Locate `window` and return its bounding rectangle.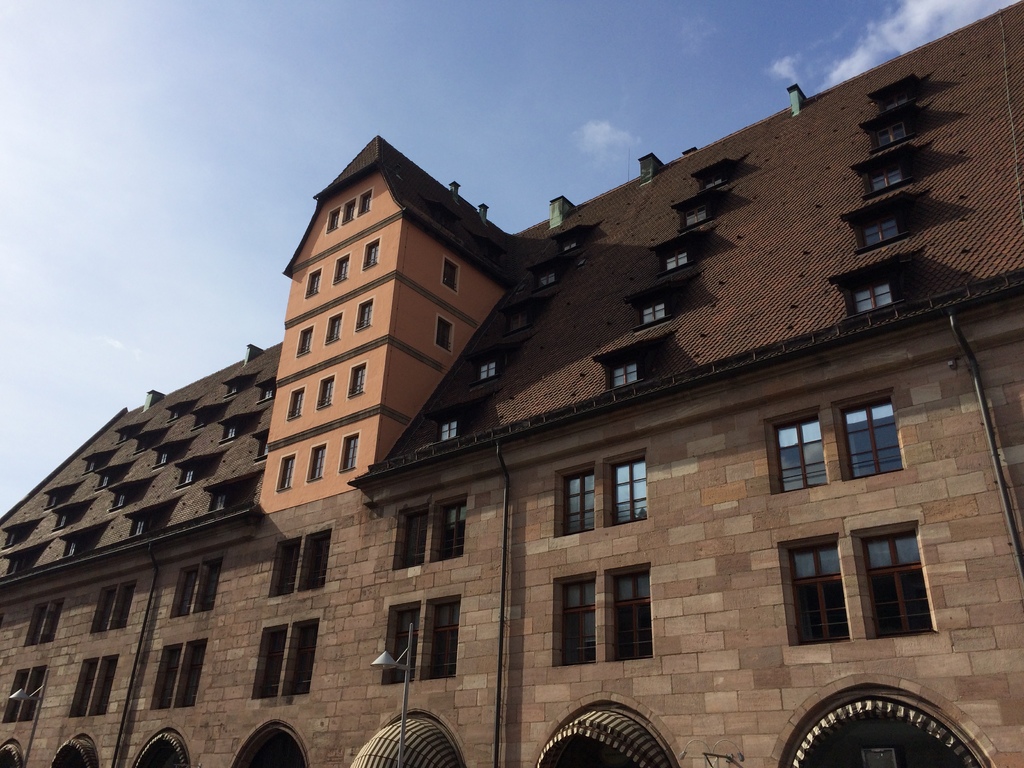
(347,362,367,399).
